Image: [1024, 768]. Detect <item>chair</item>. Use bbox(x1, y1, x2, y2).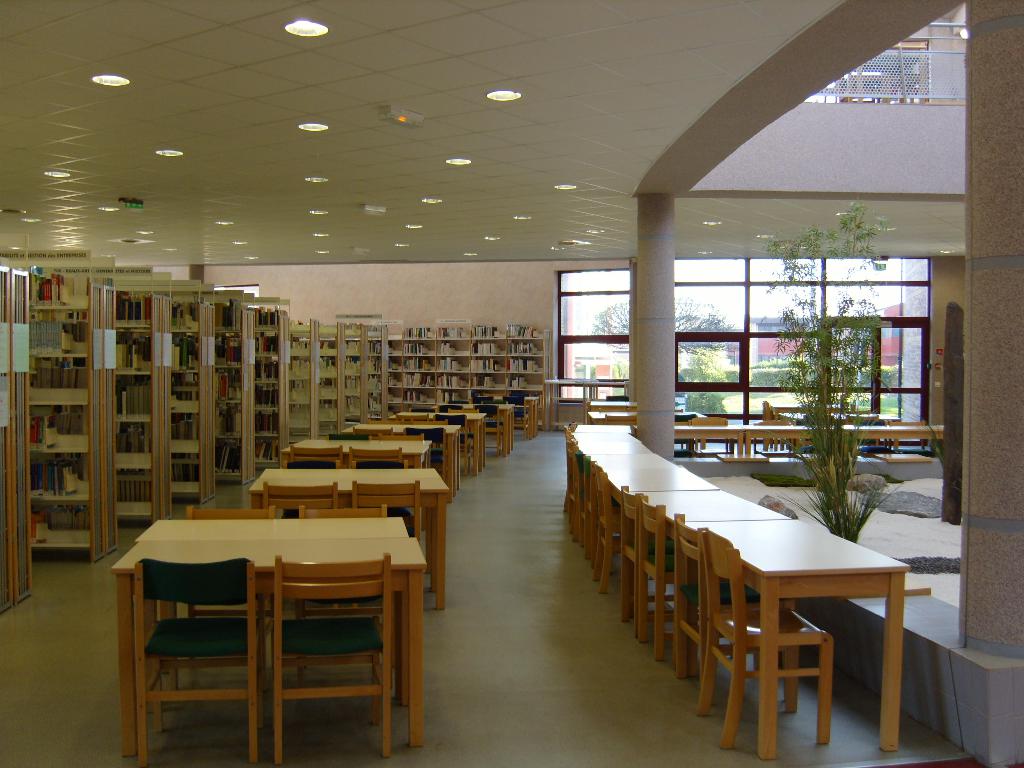
bbox(355, 456, 408, 518).
